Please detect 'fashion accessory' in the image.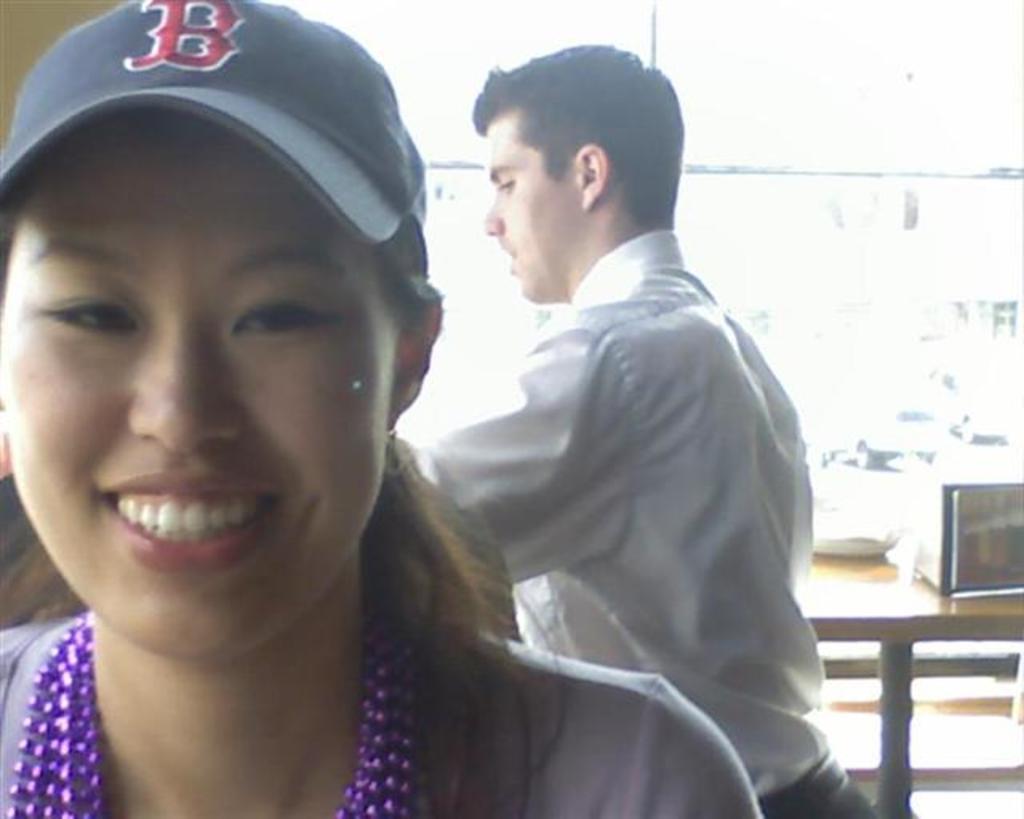
0 0 427 240.
